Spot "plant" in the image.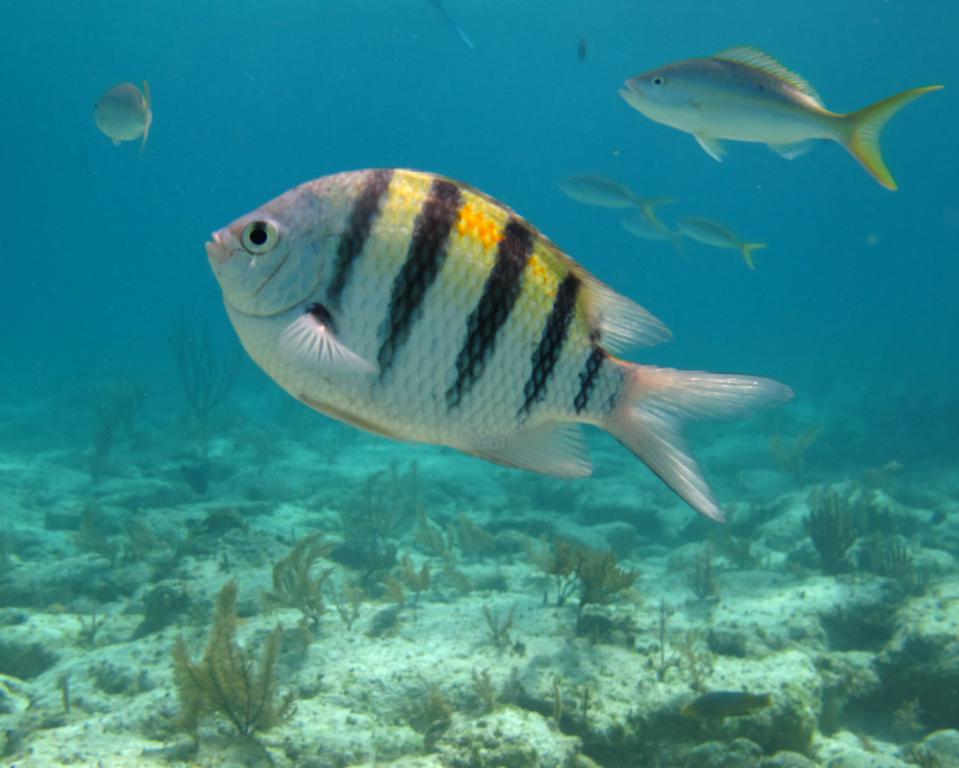
"plant" found at [left=582, top=700, right=731, bottom=767].
